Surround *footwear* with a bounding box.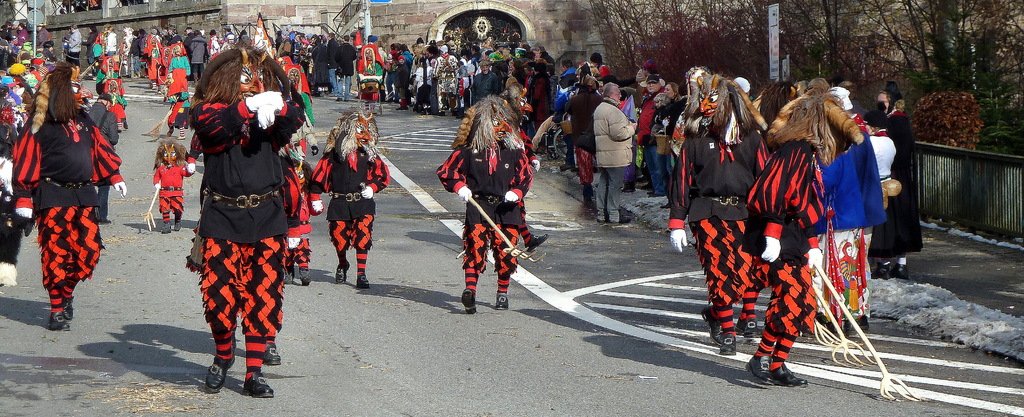
888,261,910,281.
